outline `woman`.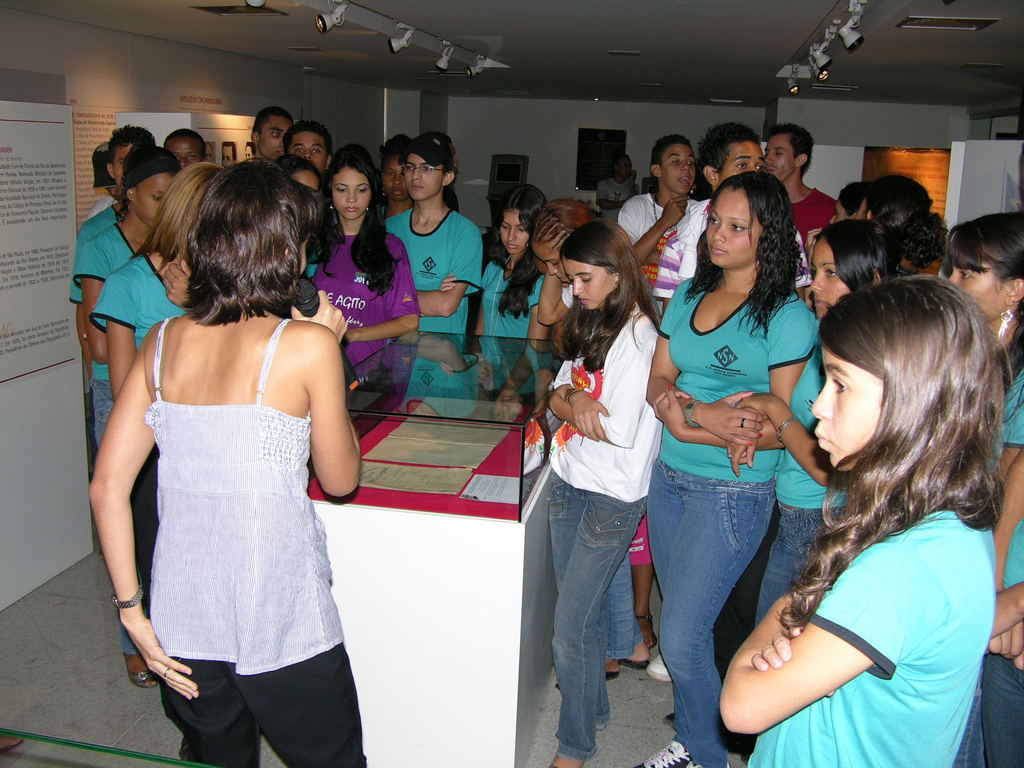
Outline: <region>750, 205, 916, 627</region>.
